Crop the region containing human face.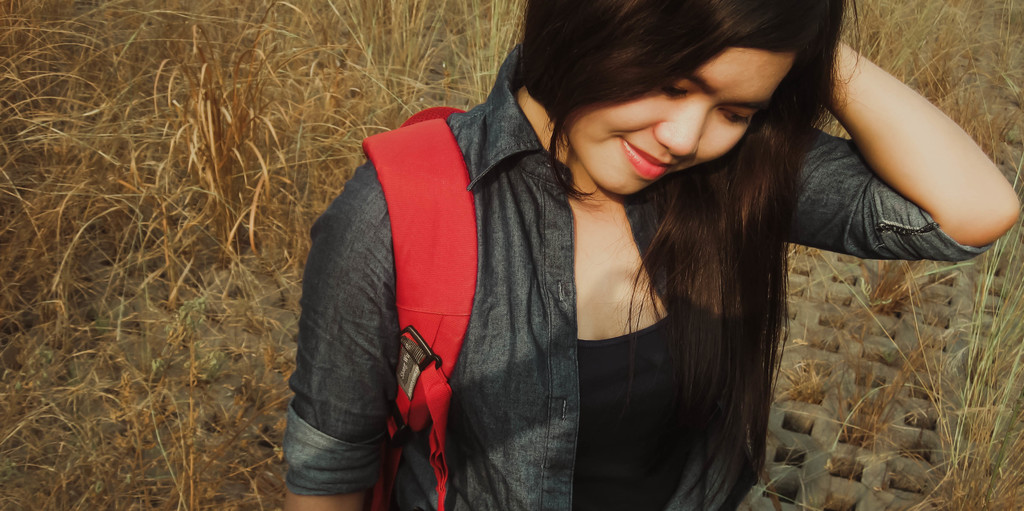
Crop region: bbox=(564, 49, 803, 197).
